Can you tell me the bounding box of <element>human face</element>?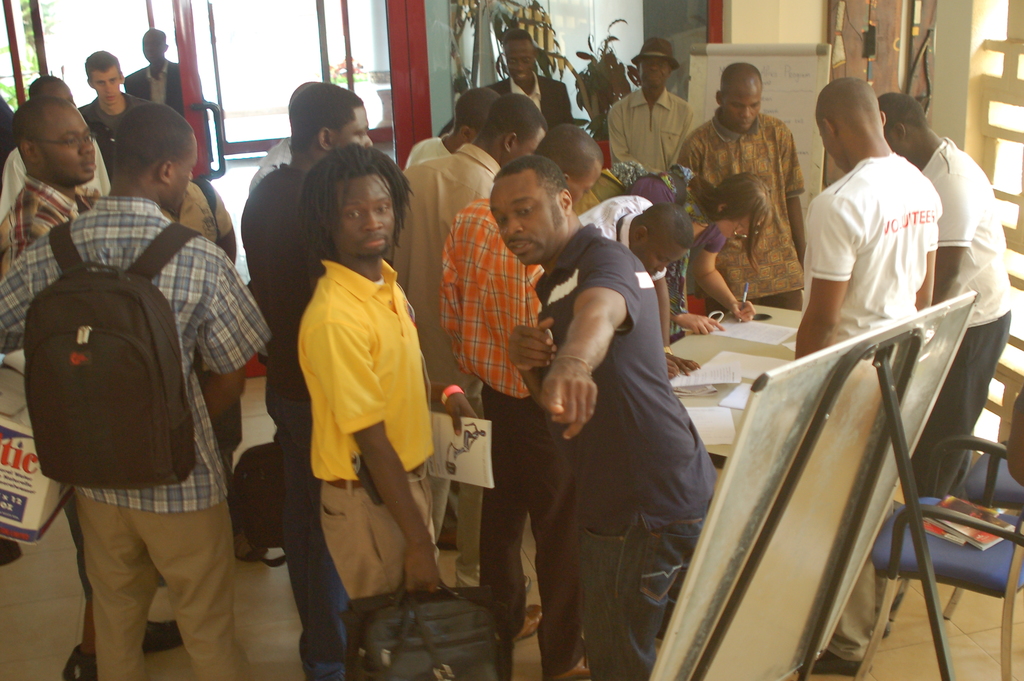
<region>637, 57, 671, 96</region>.
